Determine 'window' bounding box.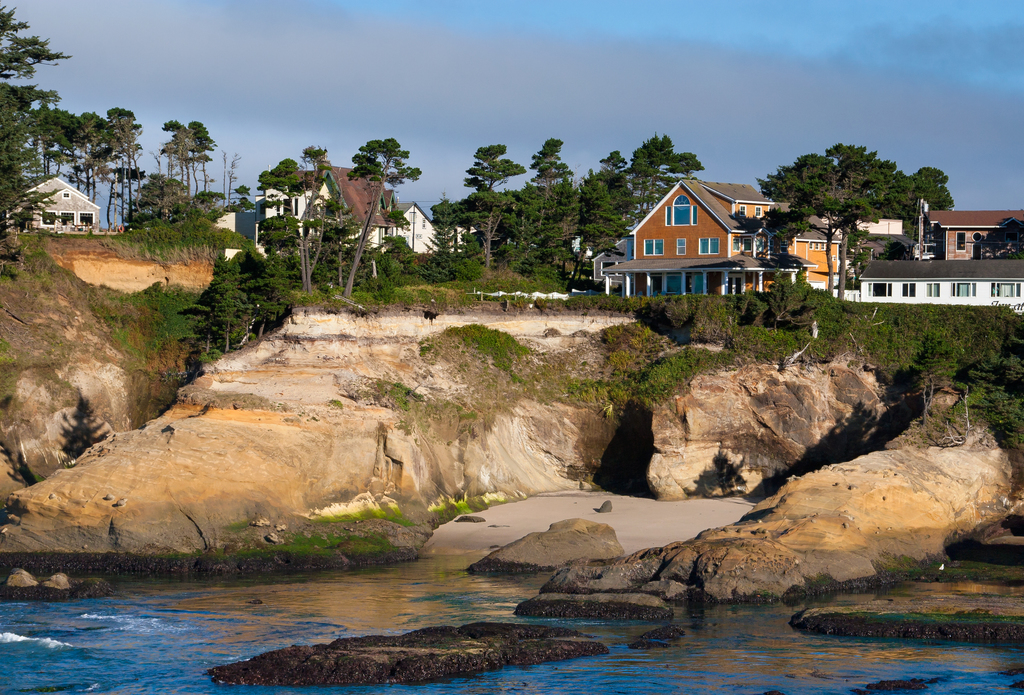
Determined: {"left": 644, "top": 238, "right": 664, "bottom": 254}.
